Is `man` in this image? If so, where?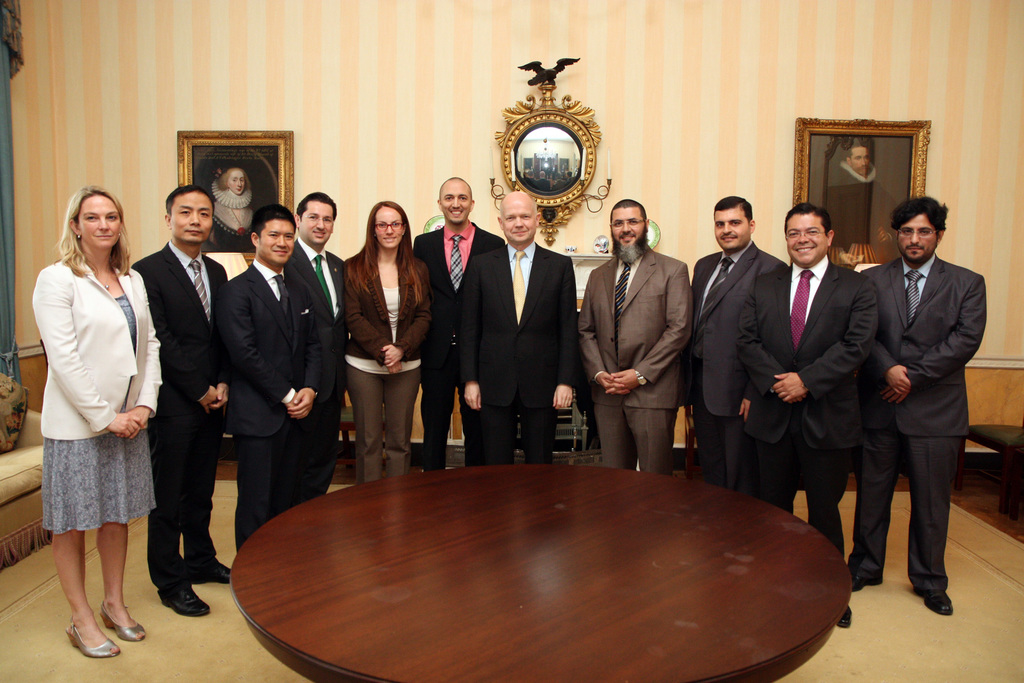
Yes, at {"x1": 409, "y1": 164, "x2": 507, "y2": 467}.
